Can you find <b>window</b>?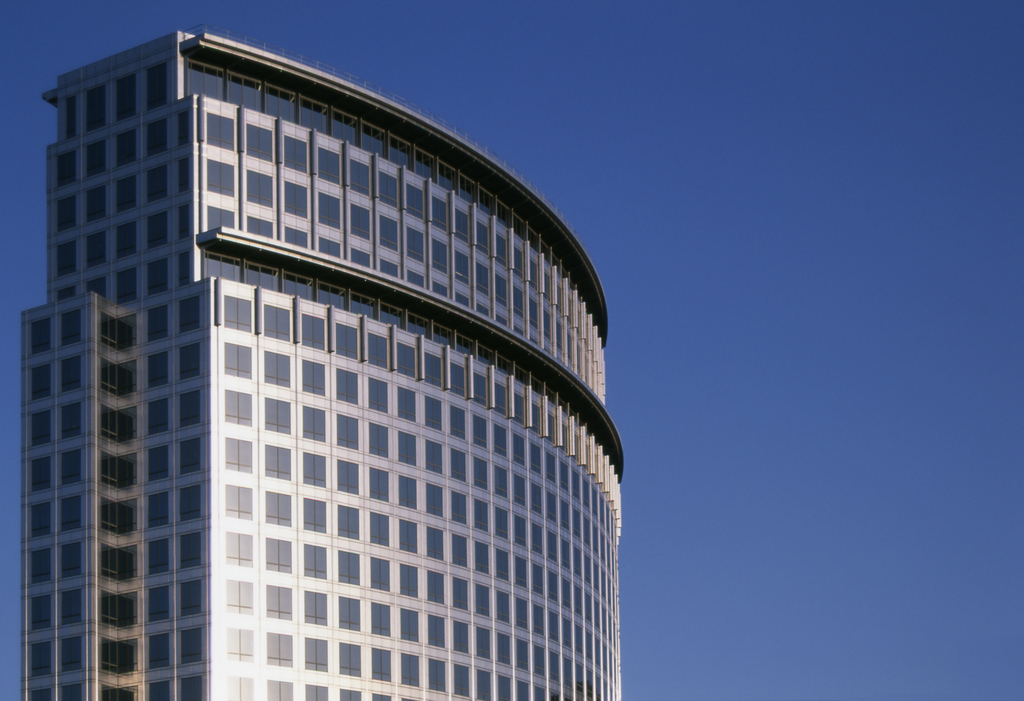
Yes, bounding box: bbox=[401, 473, 416, 508].
